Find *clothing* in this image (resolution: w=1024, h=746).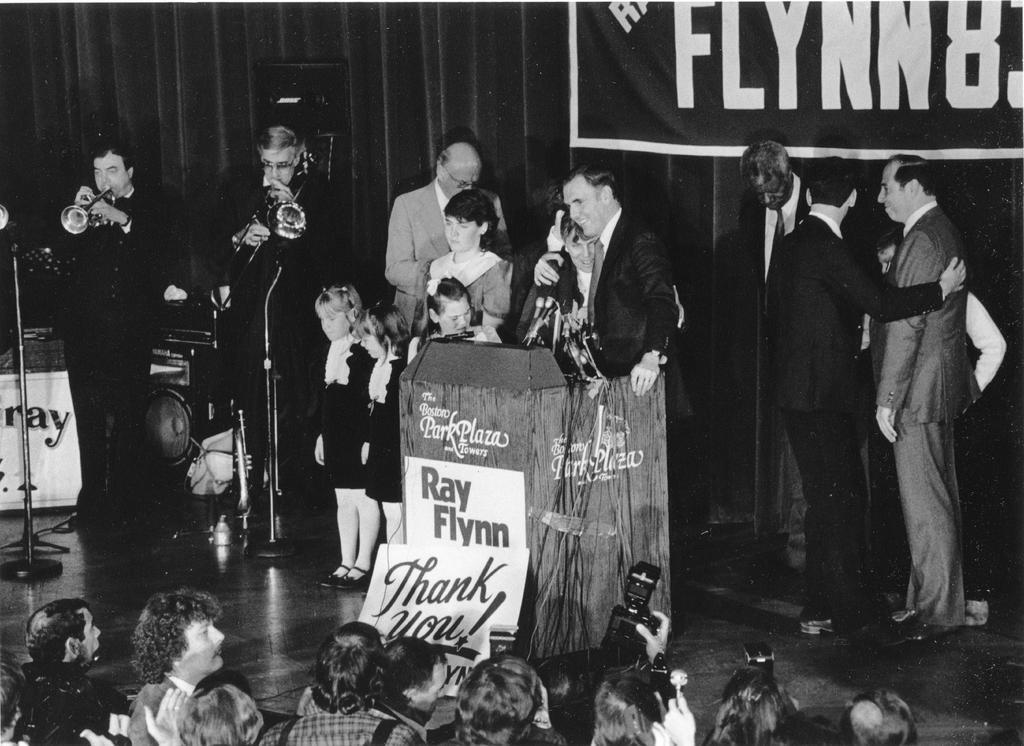
<region>70, 181, 165, 492</region>.
